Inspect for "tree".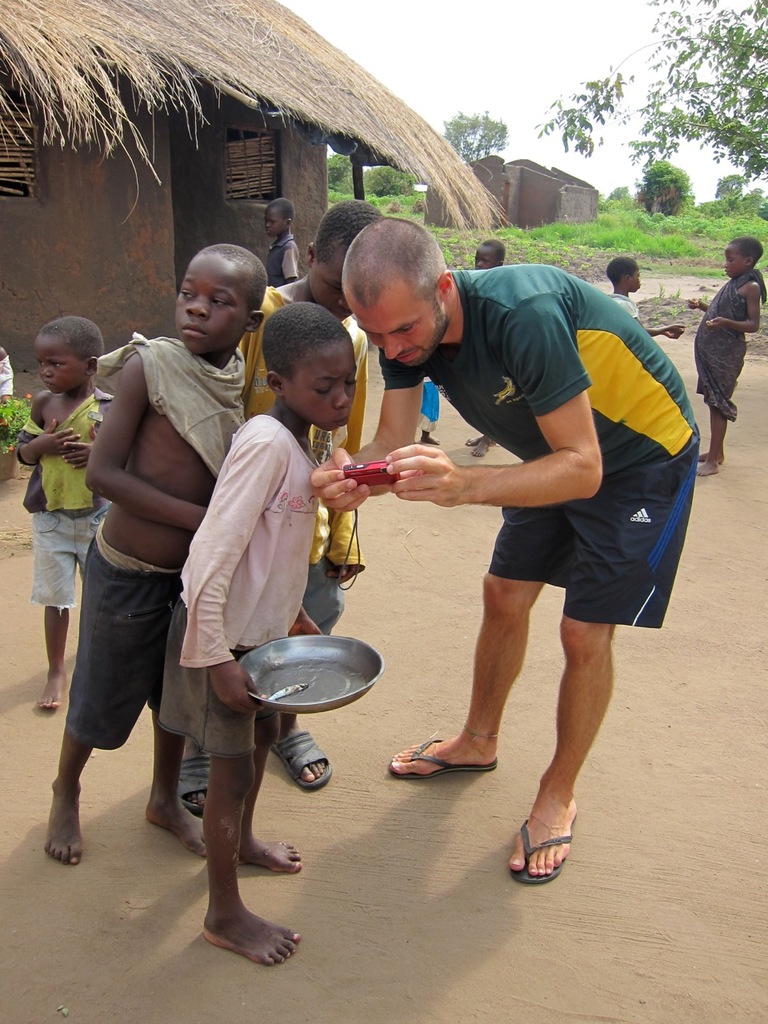
Inspection: pyautogui.locateOnScreen(643, 11, 755, 239).
